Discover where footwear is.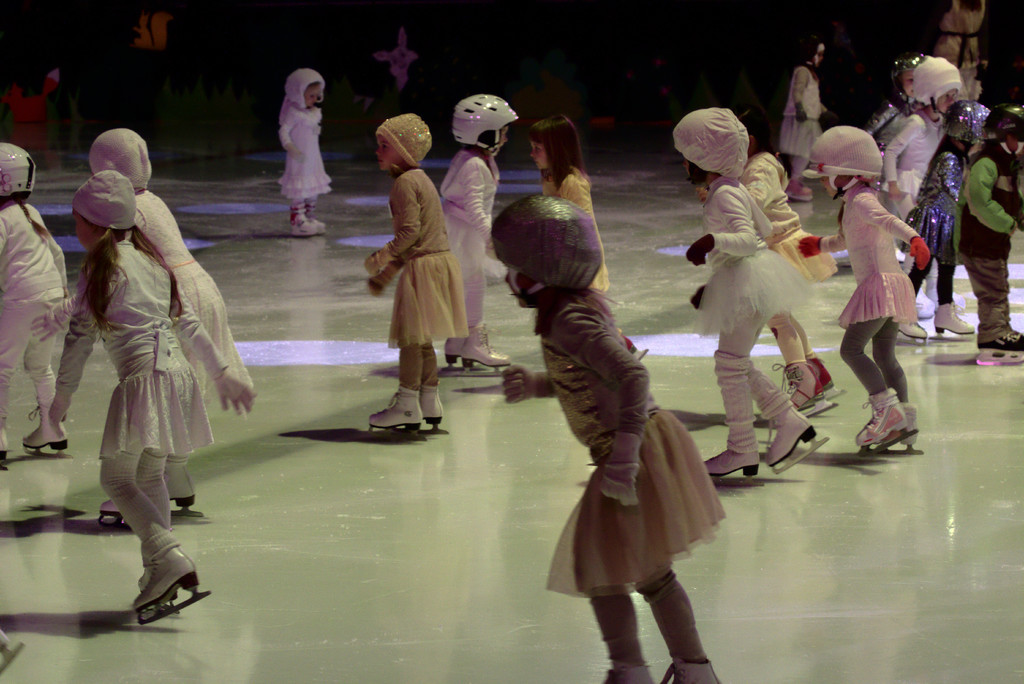
Discovered at rect(0, 625, 29, 671).
